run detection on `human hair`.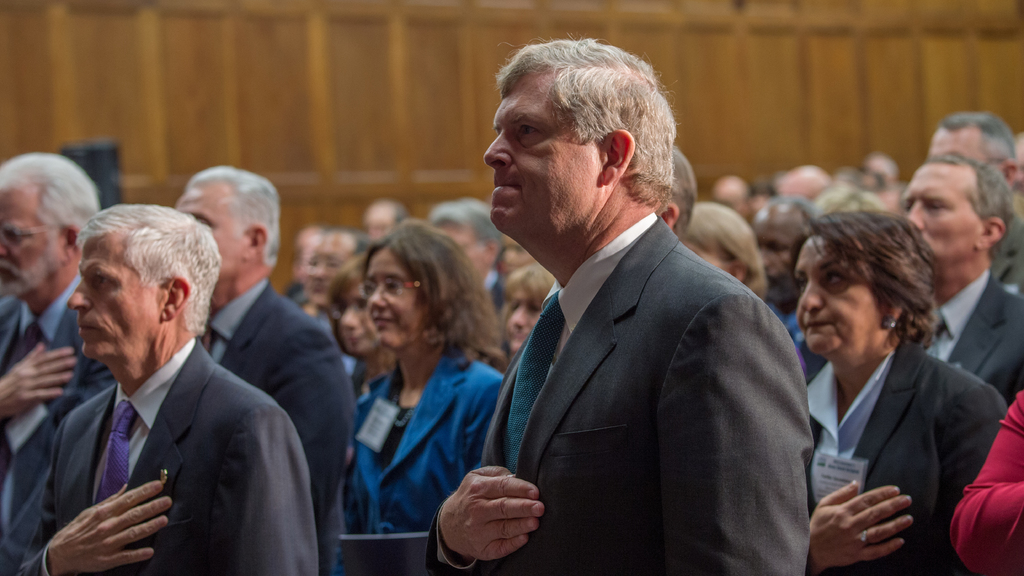
Result: <region>945, 112, 1021, 175</region>.
